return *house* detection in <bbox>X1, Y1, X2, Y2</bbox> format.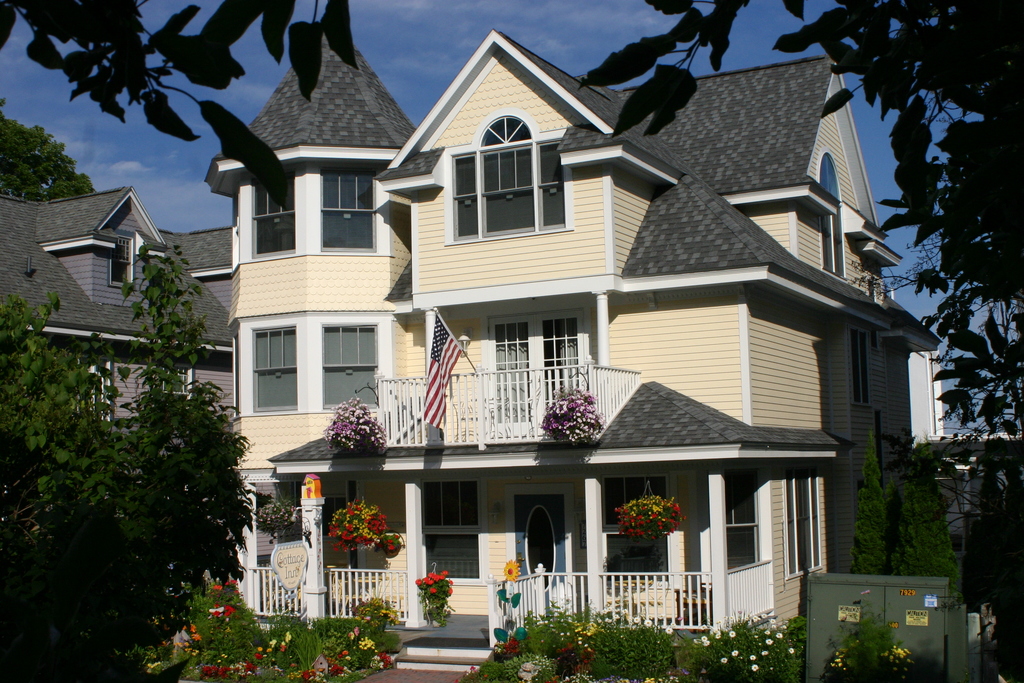
<bbox>2, 171, 227, 561</bbox>.
